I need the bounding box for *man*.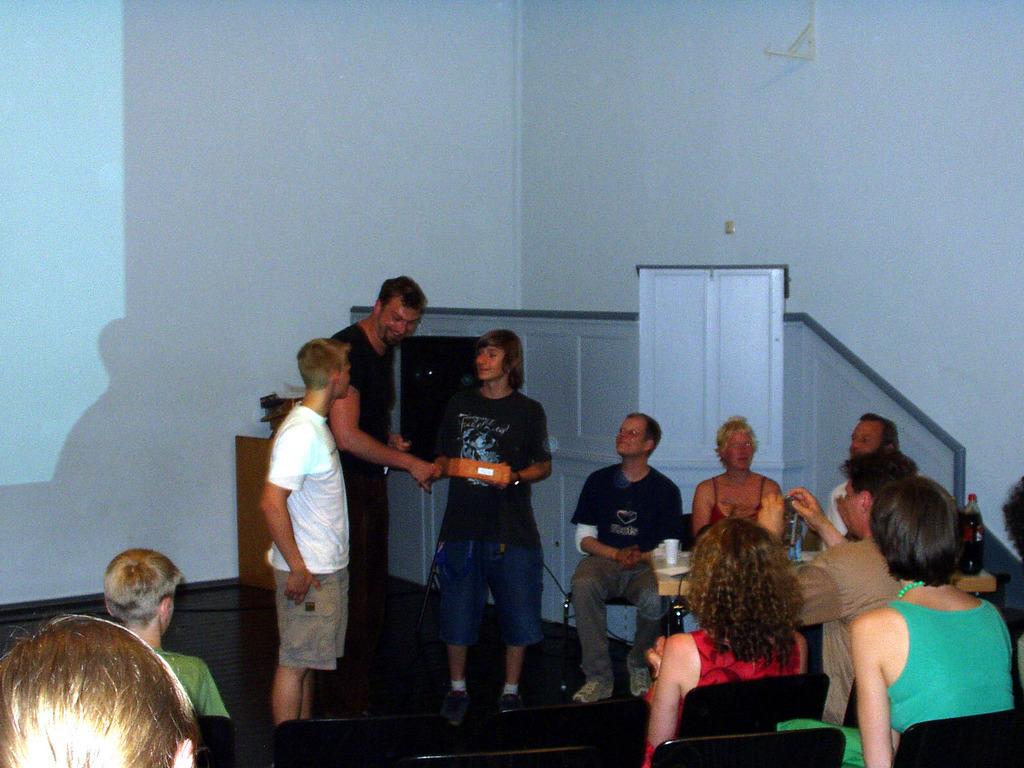
Here it is: select_region(435, 330, 555, 725).
